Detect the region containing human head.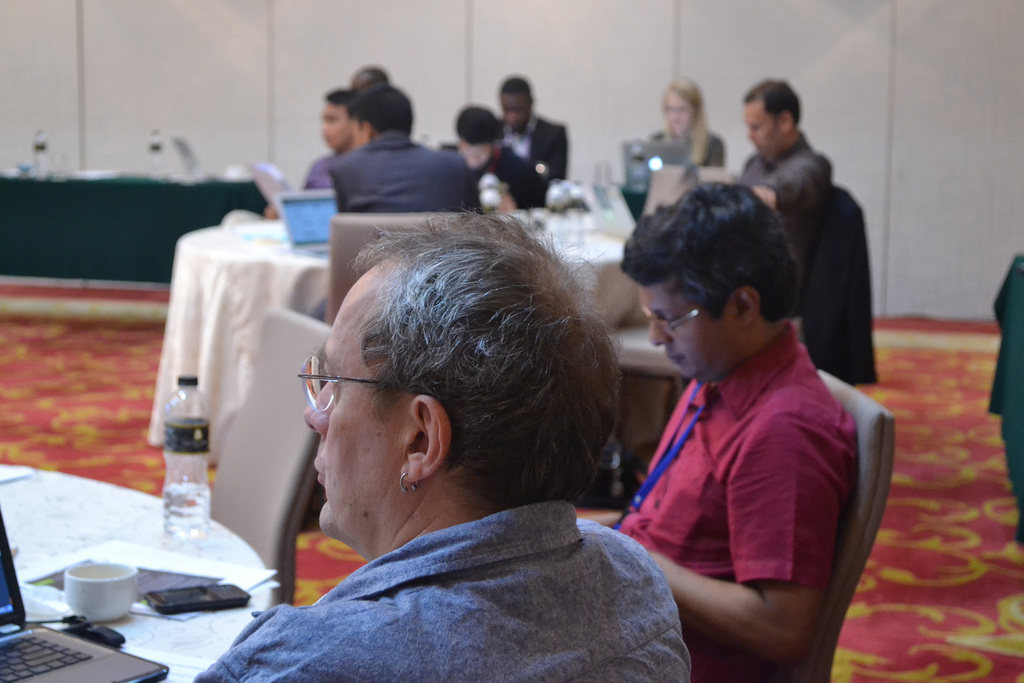
{"x1": 497, "y1": 78, "x2": 534, "y2": 128}.
